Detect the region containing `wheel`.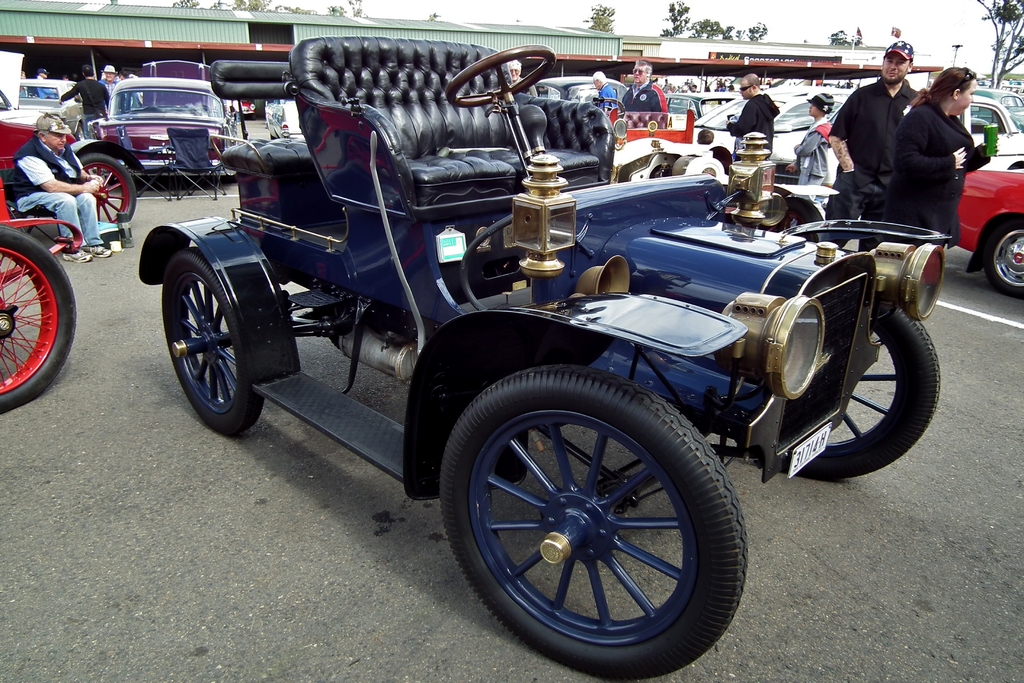
BBox(70, 154, 132, 236).
